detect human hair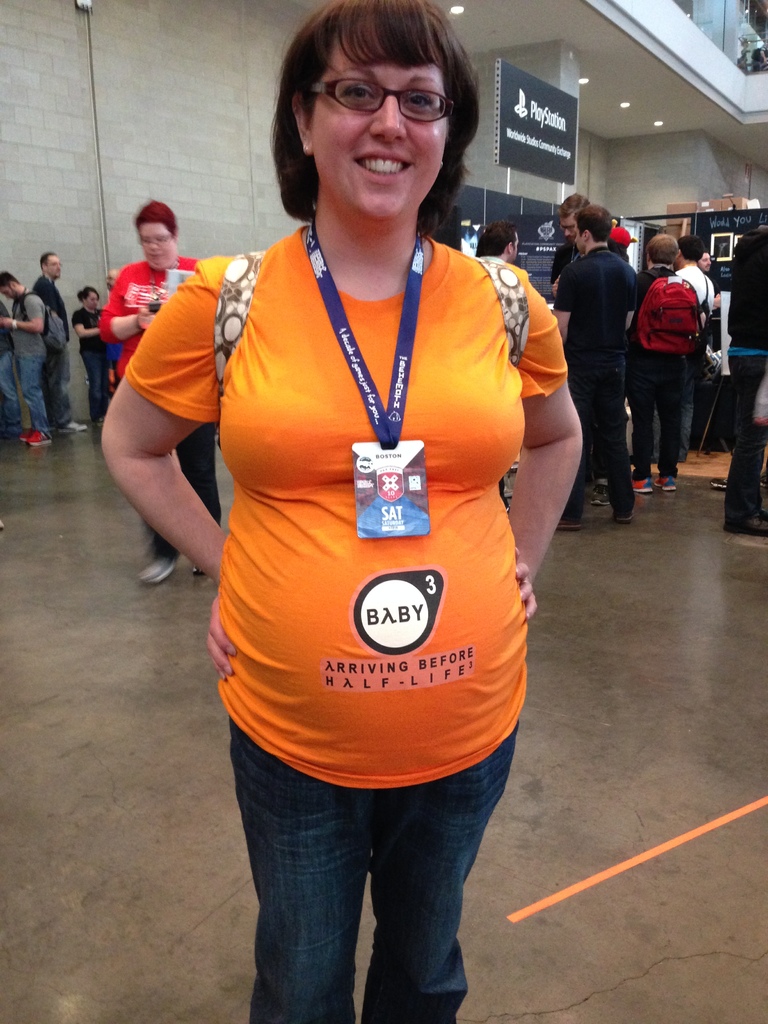
(left=572, top=207, right=611, bottom=242)
